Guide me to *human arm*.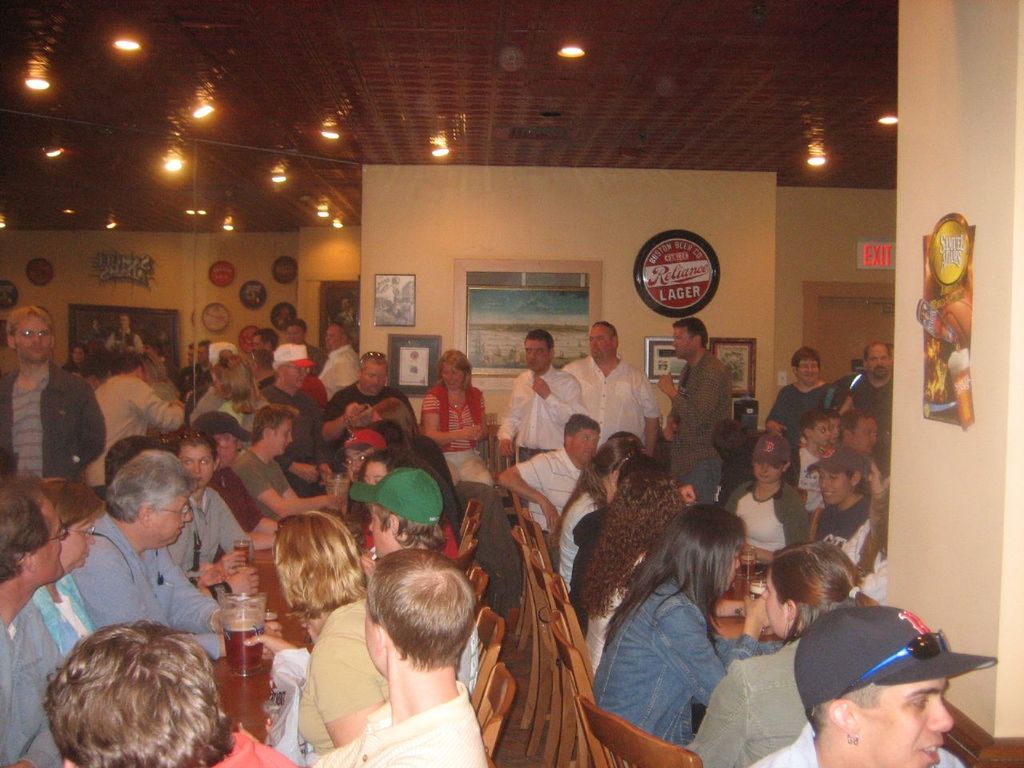
Guidance: BBox(418, 386, 474, 443).
